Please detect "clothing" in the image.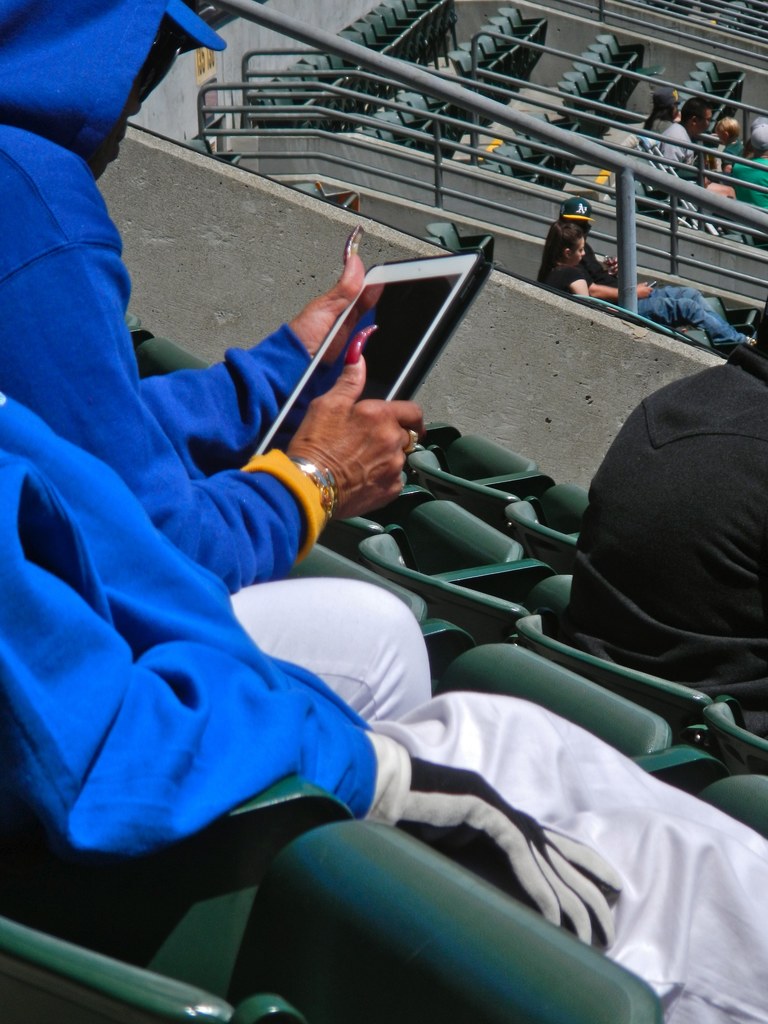
[547,262,589,298].
